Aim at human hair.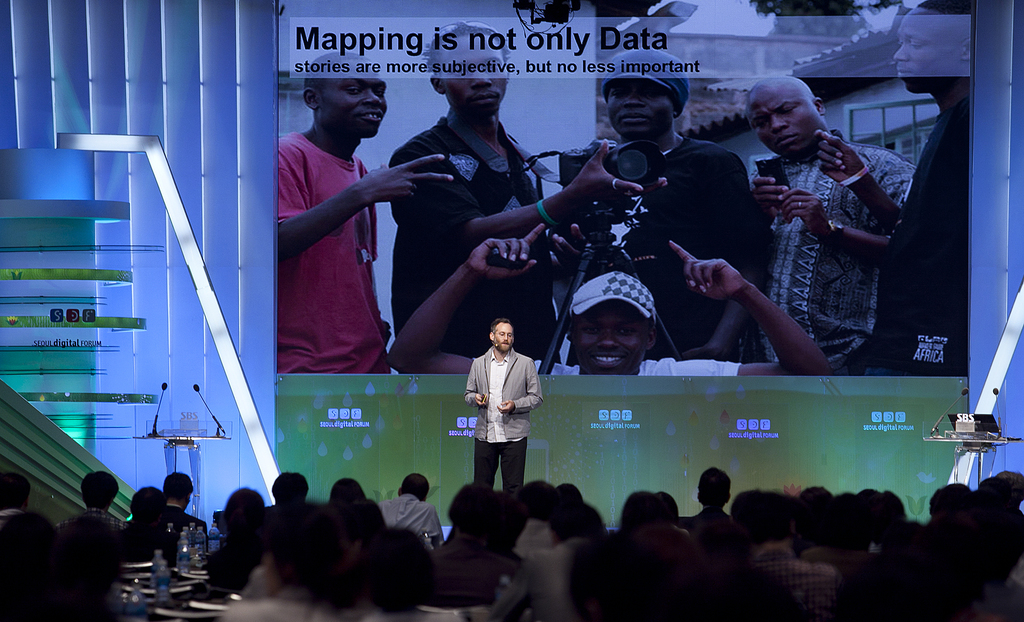
Aimed at left=447, top=480, right=495, bottom=538.
